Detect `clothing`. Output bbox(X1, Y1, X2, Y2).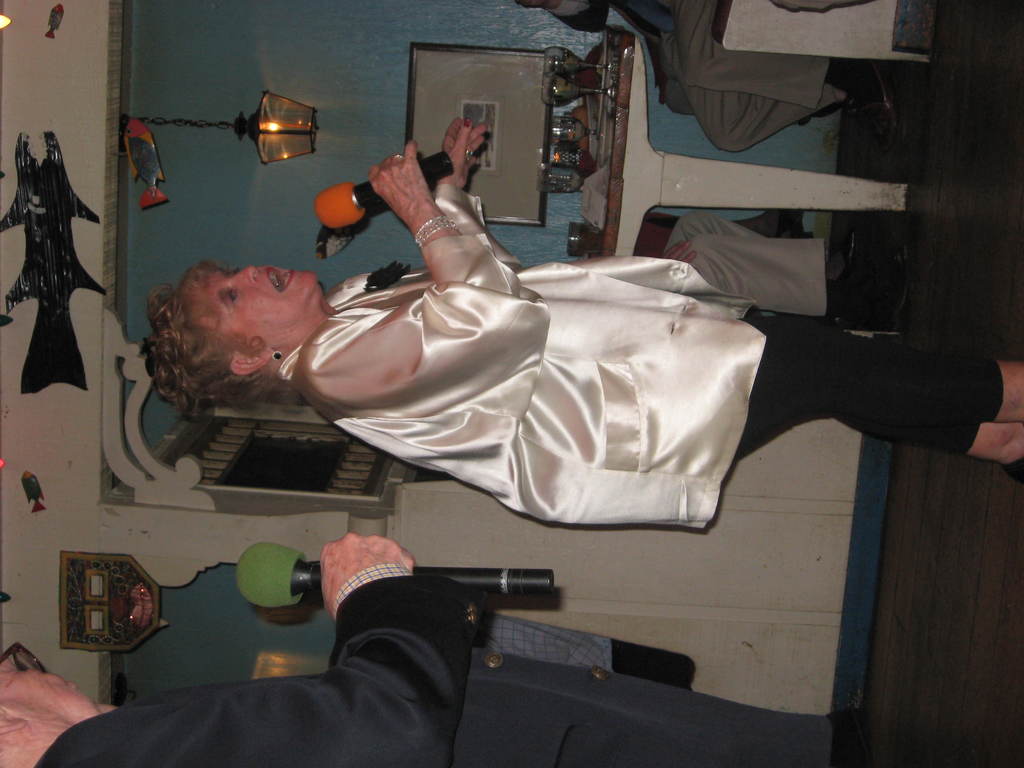
bbox(278, 185, 1006, 526).
